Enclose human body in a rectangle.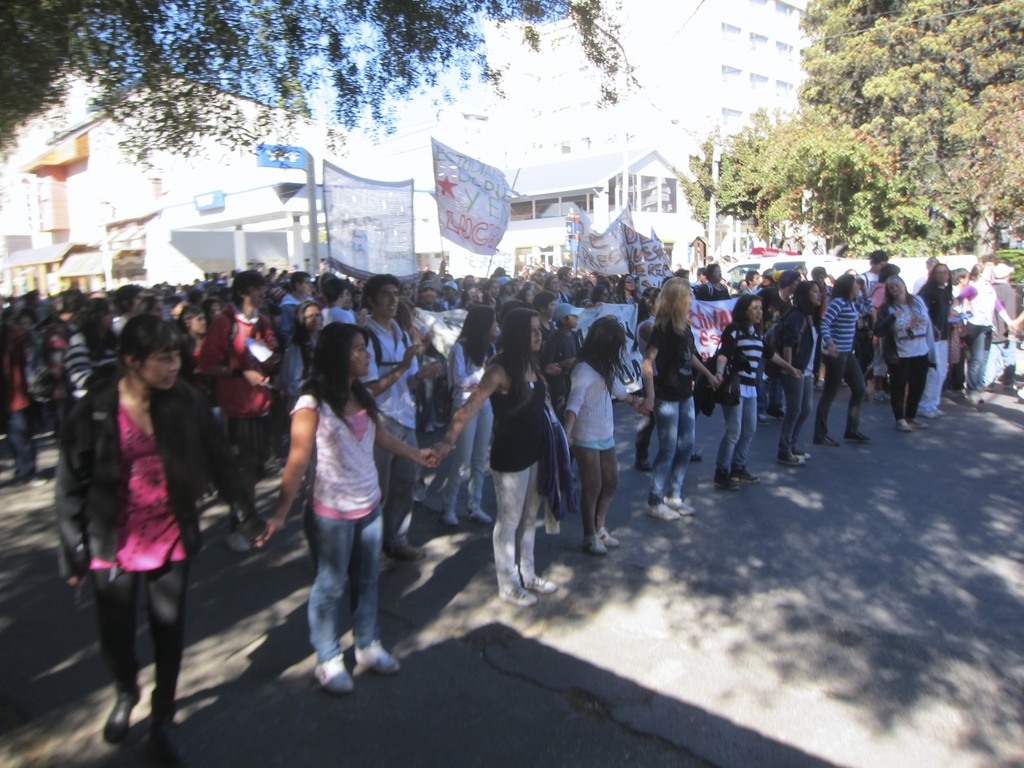
pyautogui.locateOnScreen(254, 393, 438, 696).
